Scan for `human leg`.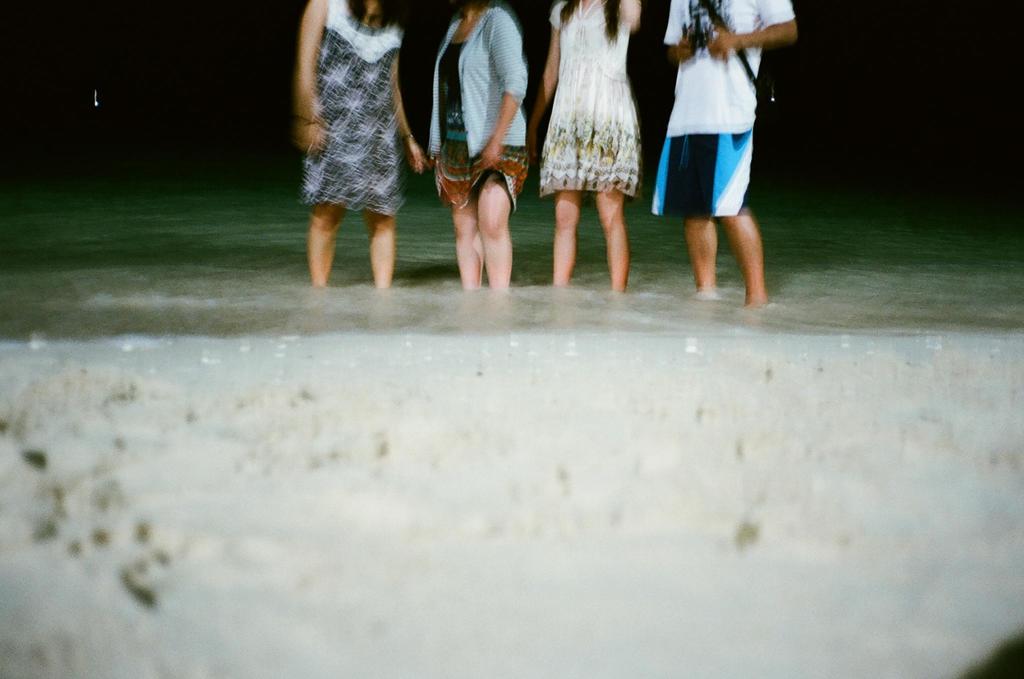
Scan result: select_region(449, 179, 486, 299).
